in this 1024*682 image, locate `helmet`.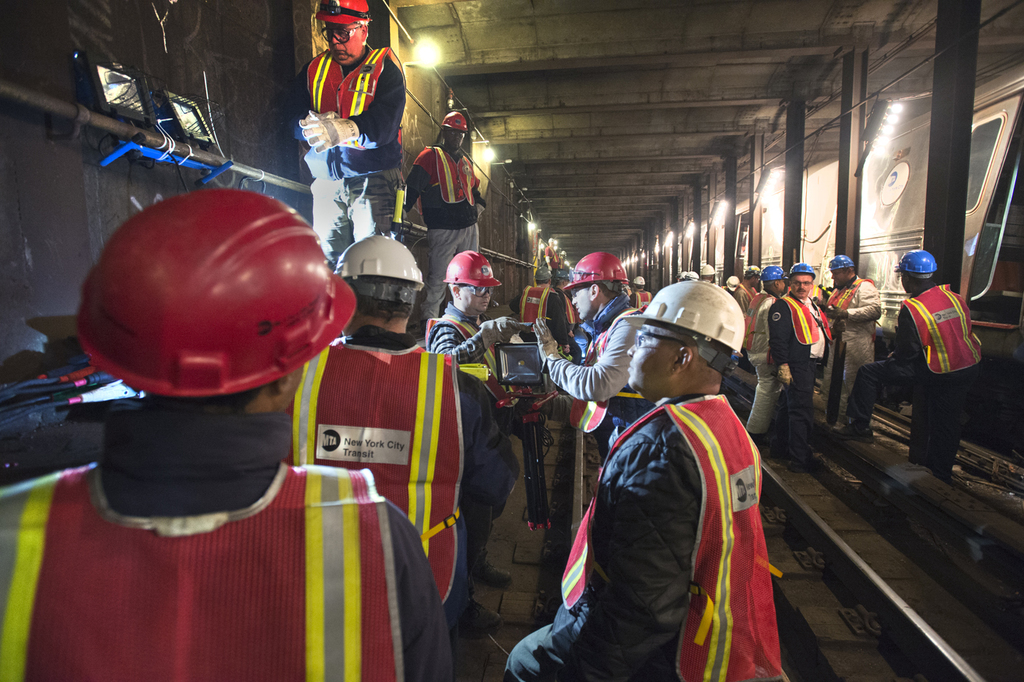
Bounding box: bbox(829, 252, 855, 271).
